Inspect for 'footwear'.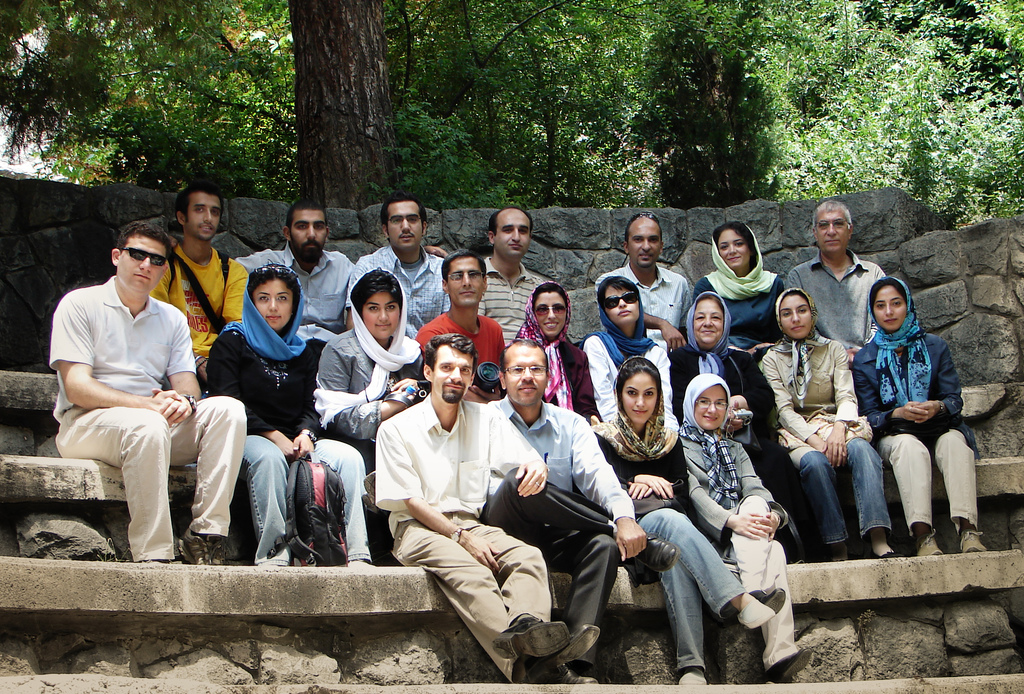
Inspection: {"left": 913, "top": 528, "right": 938, "bottom": 559}.
